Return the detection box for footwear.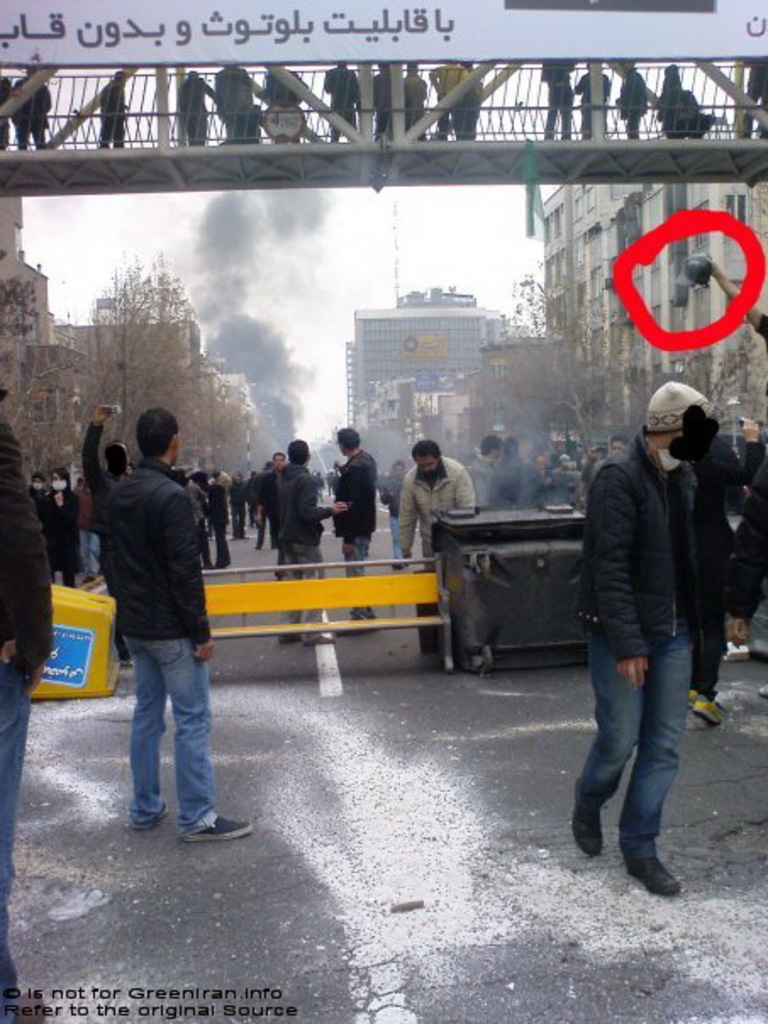
[307,631,337,644].
